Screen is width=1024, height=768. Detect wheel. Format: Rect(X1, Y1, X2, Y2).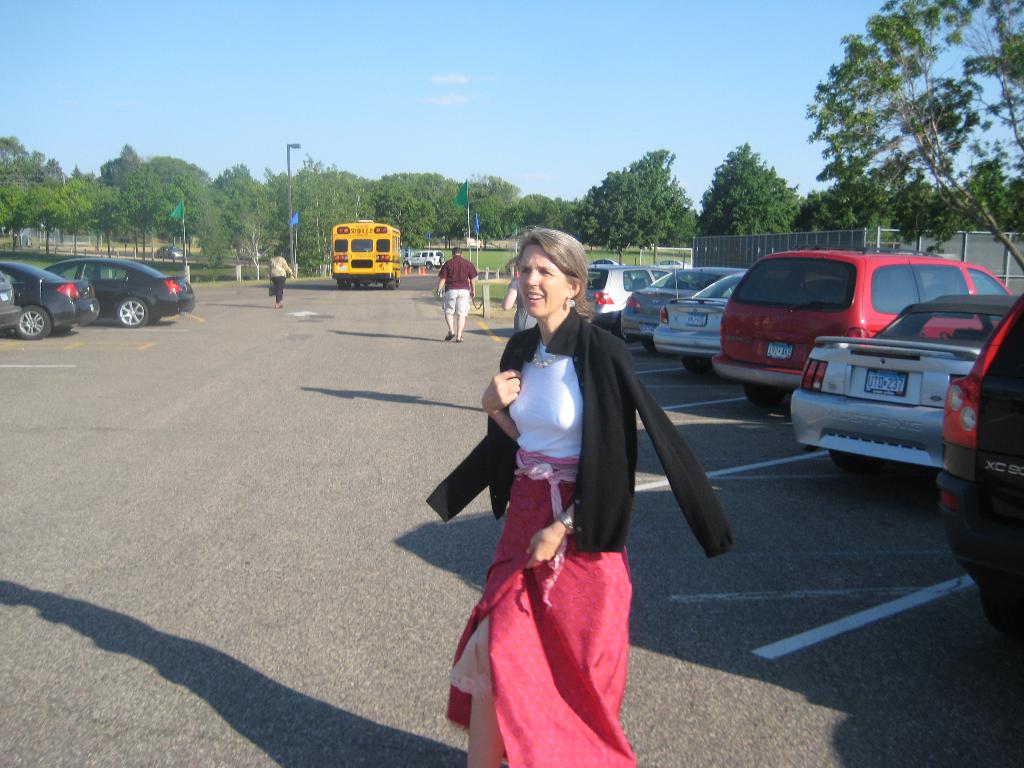
Rect(439, 257, 446, 264).
